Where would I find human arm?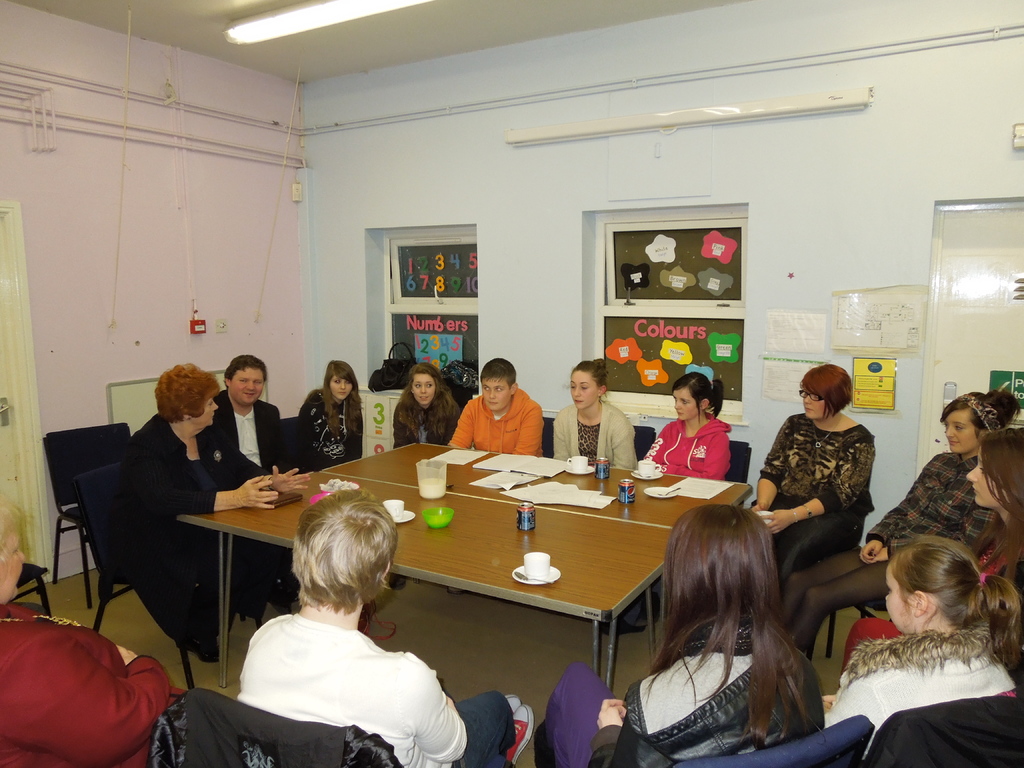
At {"left": 446, "top": 399, "right": 474, "bottom": 452}.
